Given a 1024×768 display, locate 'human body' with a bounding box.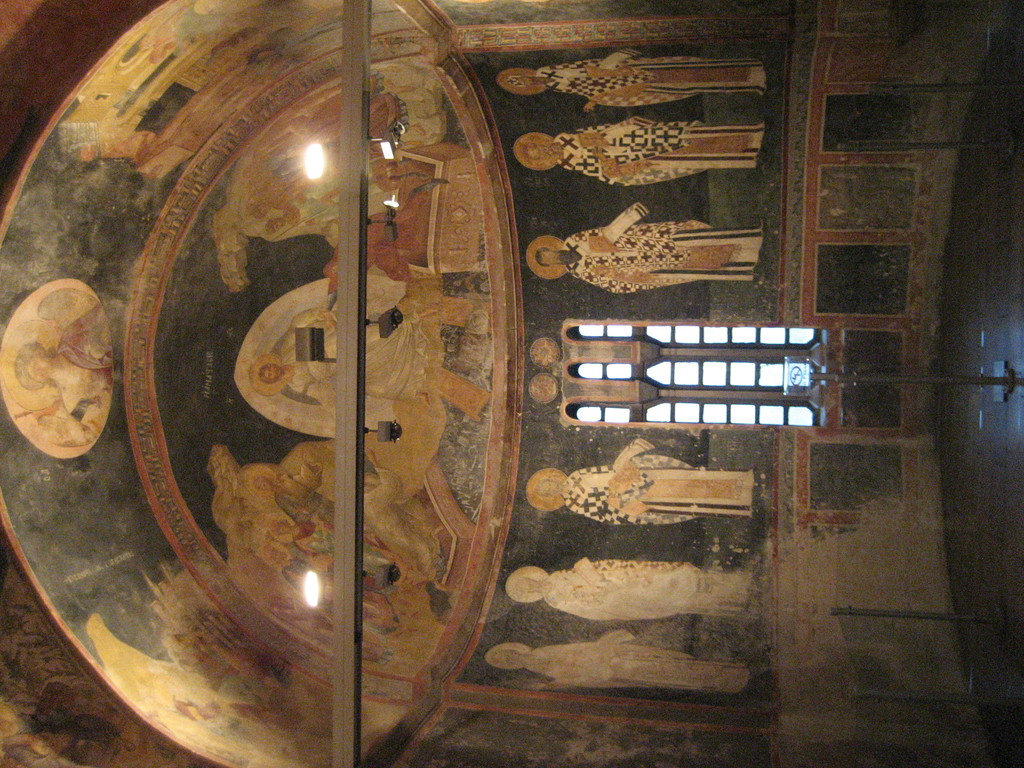
Located: [x1=273, y1=456, x2=398, y2=583].
